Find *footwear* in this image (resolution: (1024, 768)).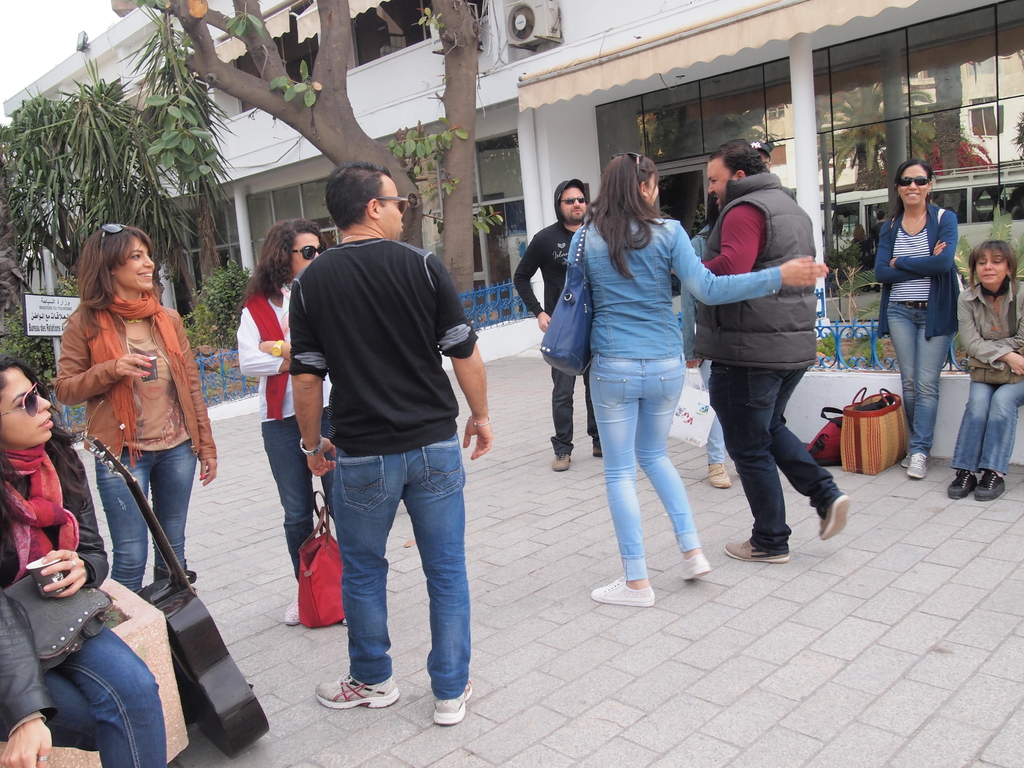
[left=281, top=586, right=302, bottom=625].
